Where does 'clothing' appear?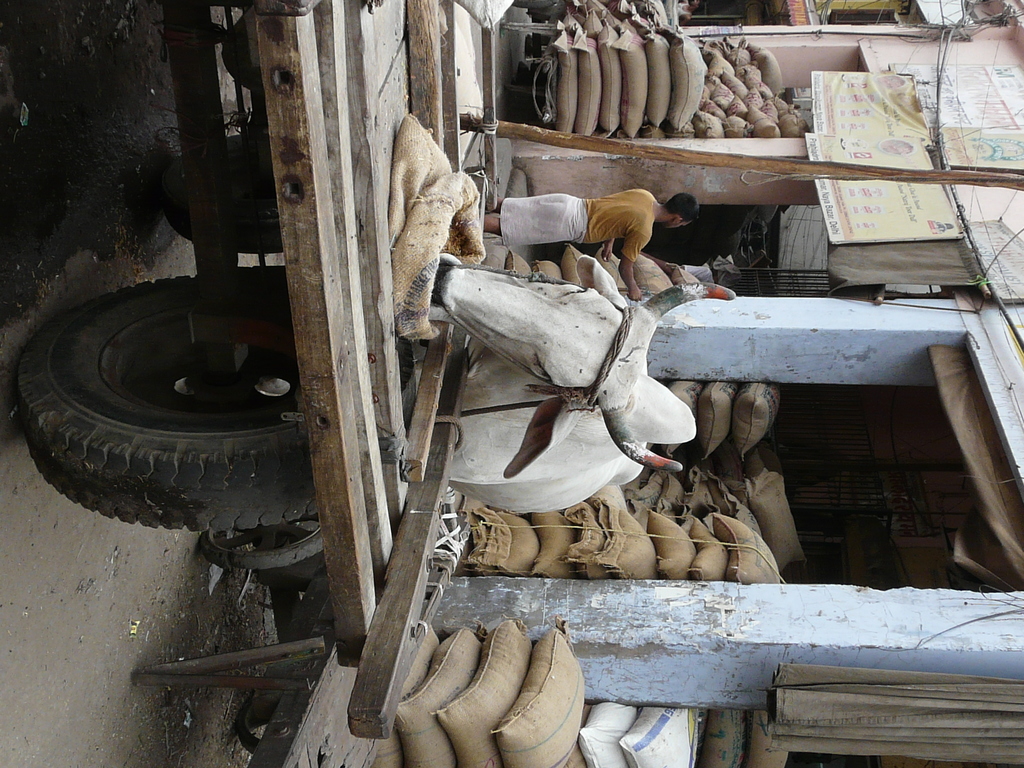
Appears at BBox(496, 187, 661, 265).
